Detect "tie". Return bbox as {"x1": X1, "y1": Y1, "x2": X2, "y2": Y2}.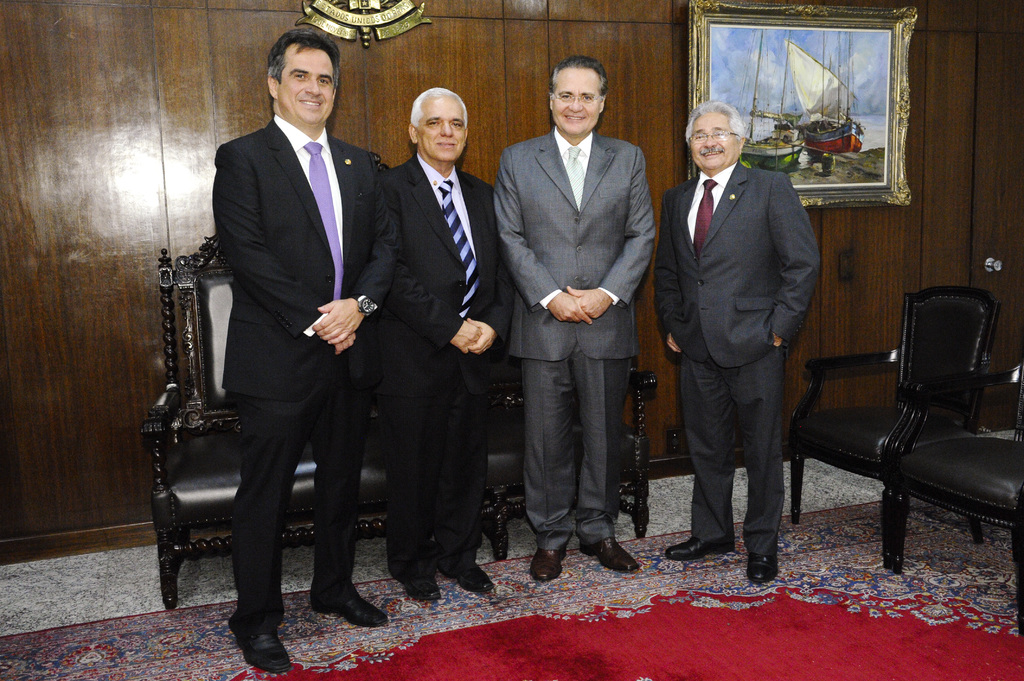
{"x1": 562, "y1": 144, "x2": 587, "y2": 217}.
